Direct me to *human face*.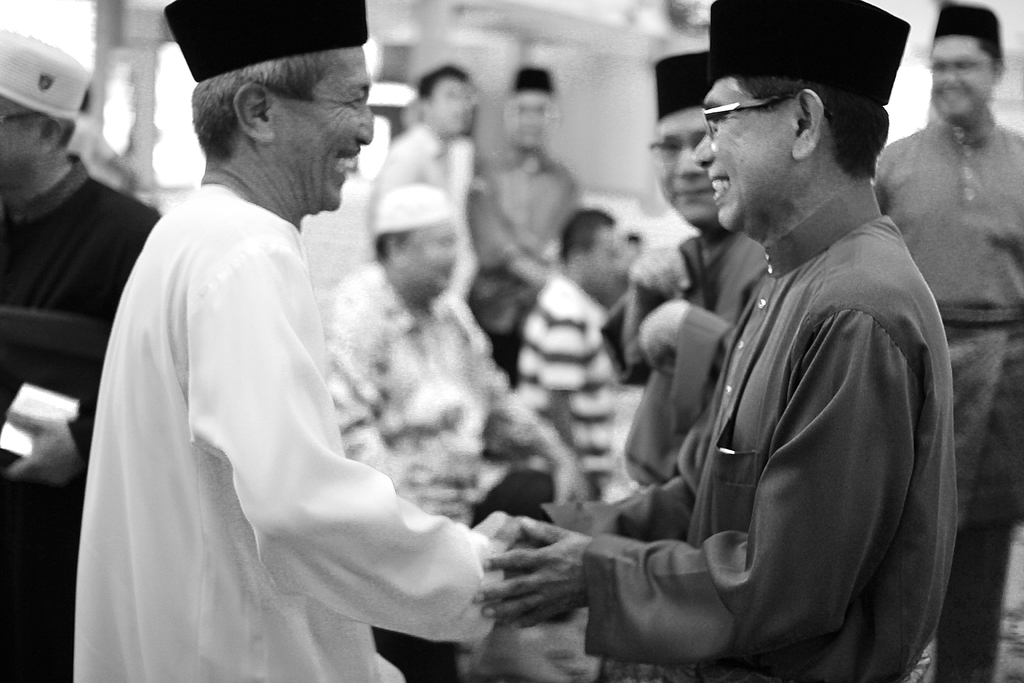
Direction: detection(928, 35, 991, 118).
